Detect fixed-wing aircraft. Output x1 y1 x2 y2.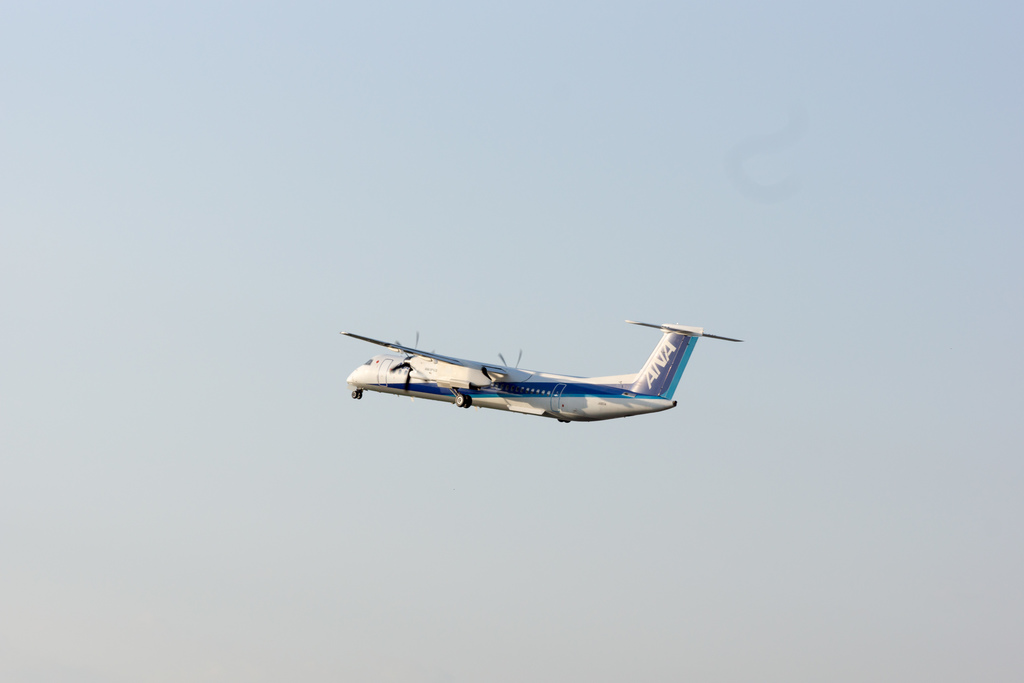
343 318 744 423.
